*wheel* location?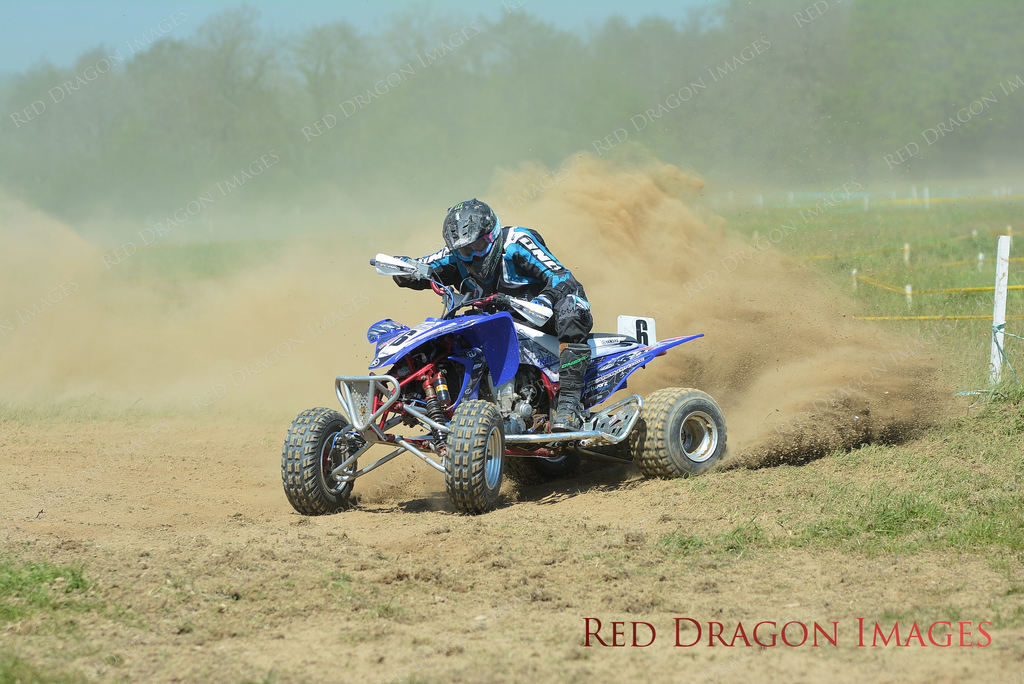
(279,402,359,519)
